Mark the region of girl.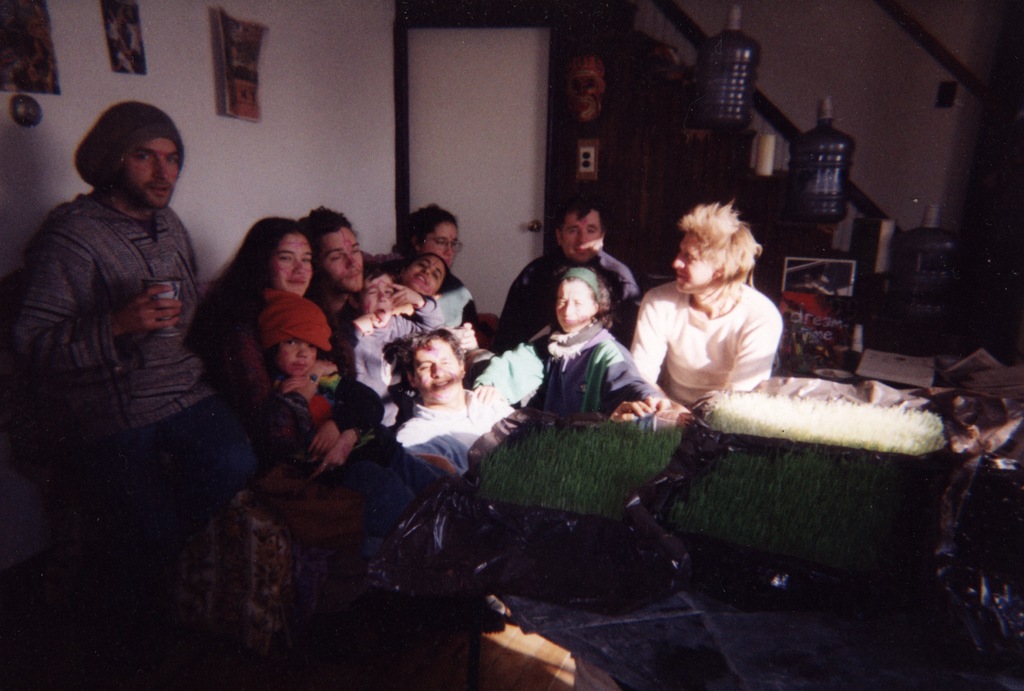
Region: box(387, 201, 500, 371).
